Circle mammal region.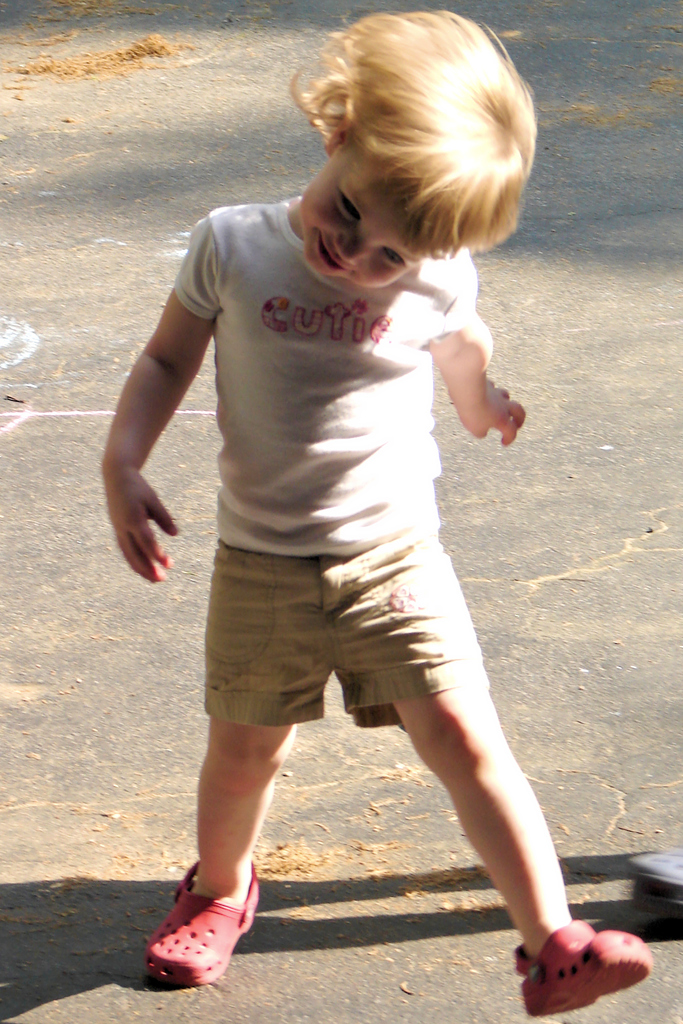
Region: rect(84, 46, 566, 890).
